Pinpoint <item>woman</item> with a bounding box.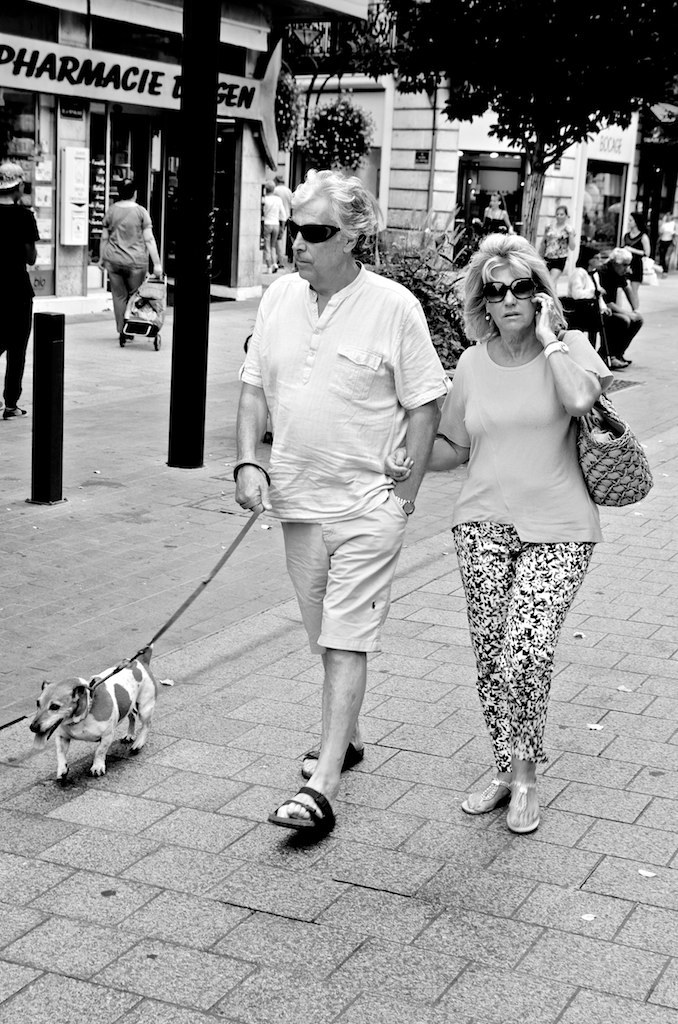
region(612, 213, 651, 313).
